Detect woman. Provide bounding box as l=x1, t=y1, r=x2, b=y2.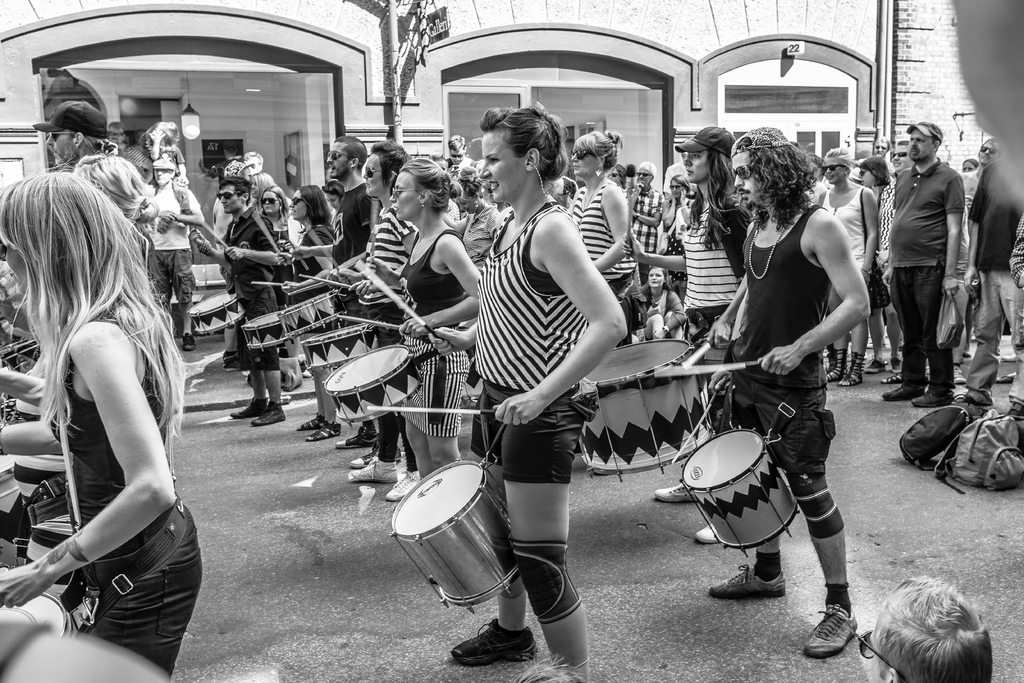
l=326, t=136, r=417, b=504.
